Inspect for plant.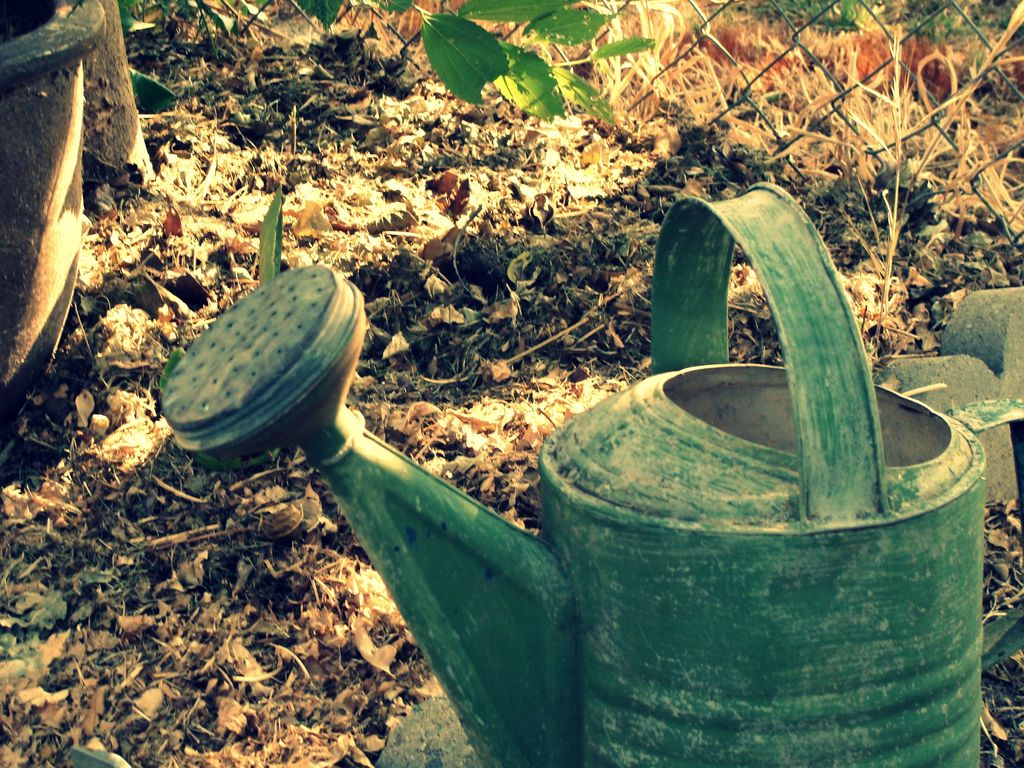
Inspection: [385,0,662,136].
